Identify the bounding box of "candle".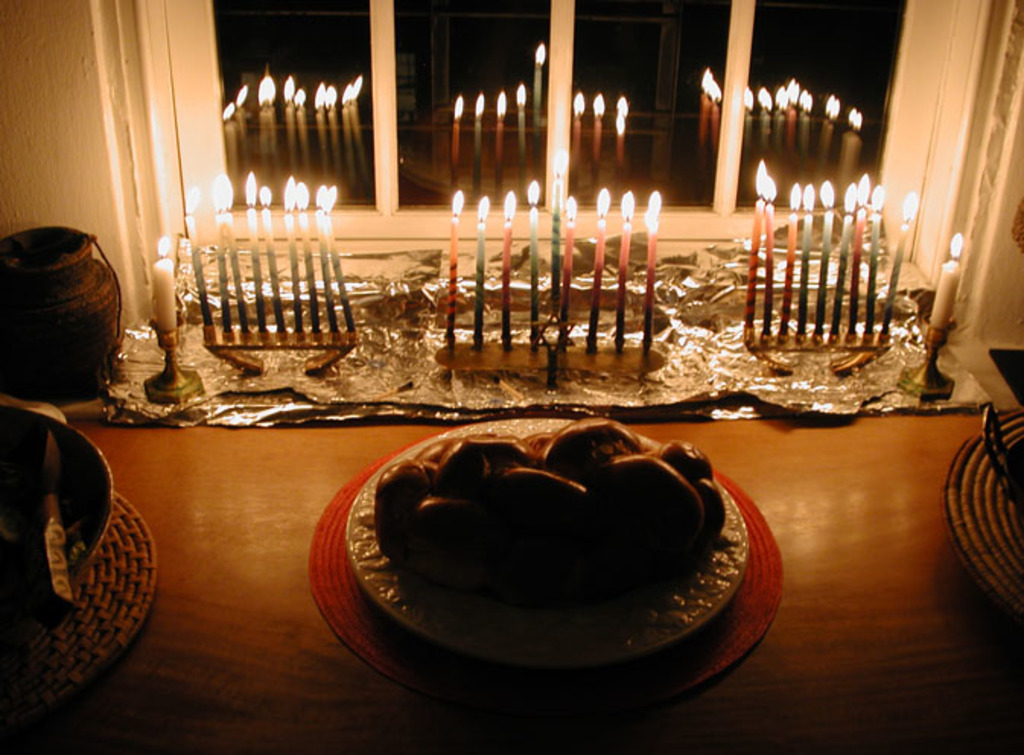
BBox(266, 104, 277, 164).
